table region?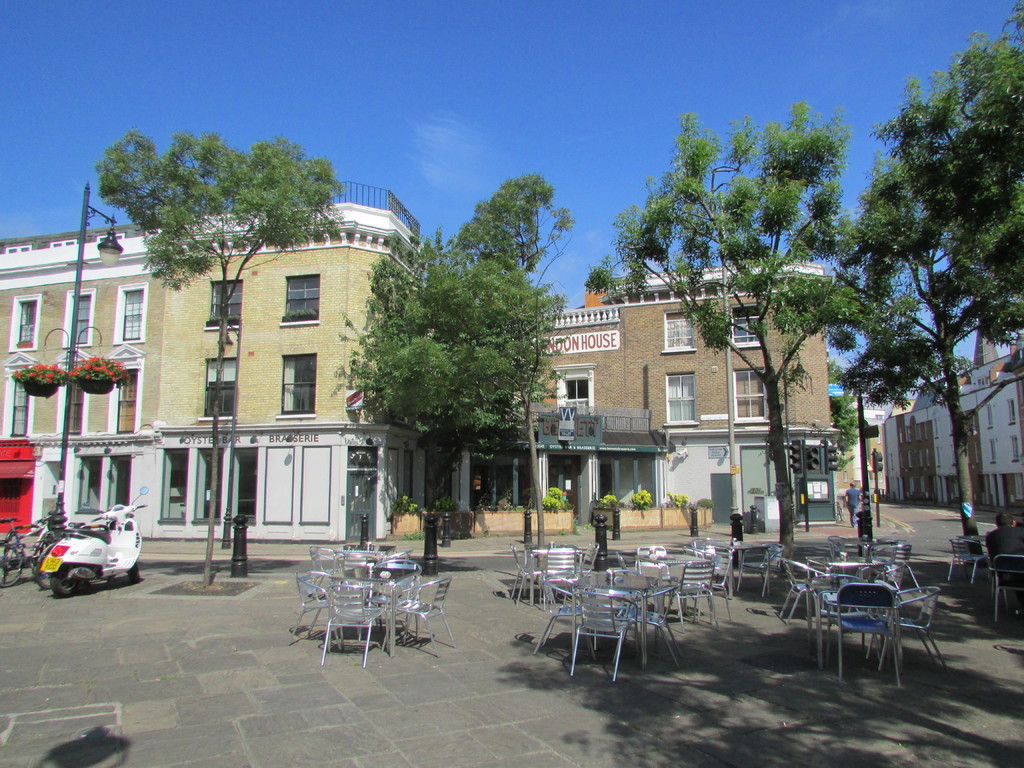
663, 556, 710, 588
